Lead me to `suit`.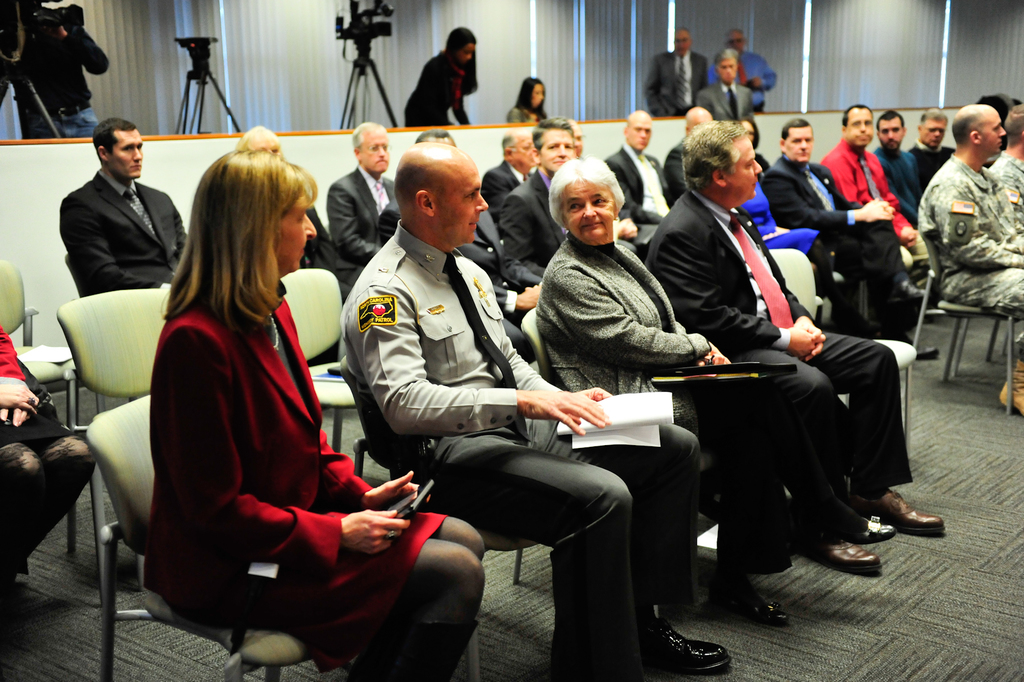
Lead to region(60, 167, 189, 296).
